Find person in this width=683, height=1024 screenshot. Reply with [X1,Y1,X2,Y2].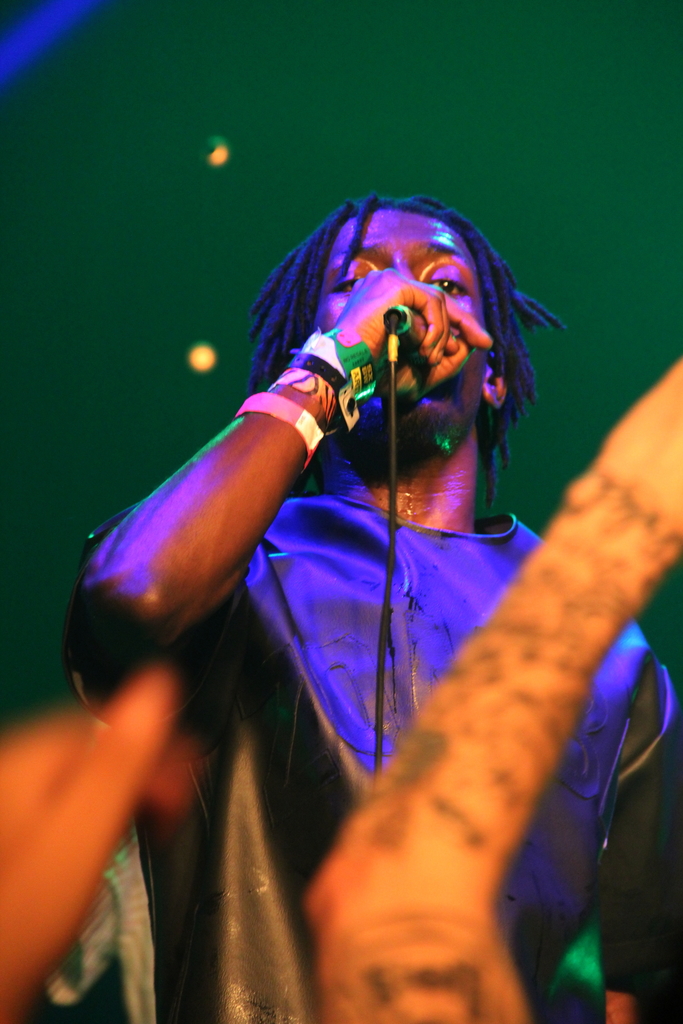
[299,346,682,1019].
